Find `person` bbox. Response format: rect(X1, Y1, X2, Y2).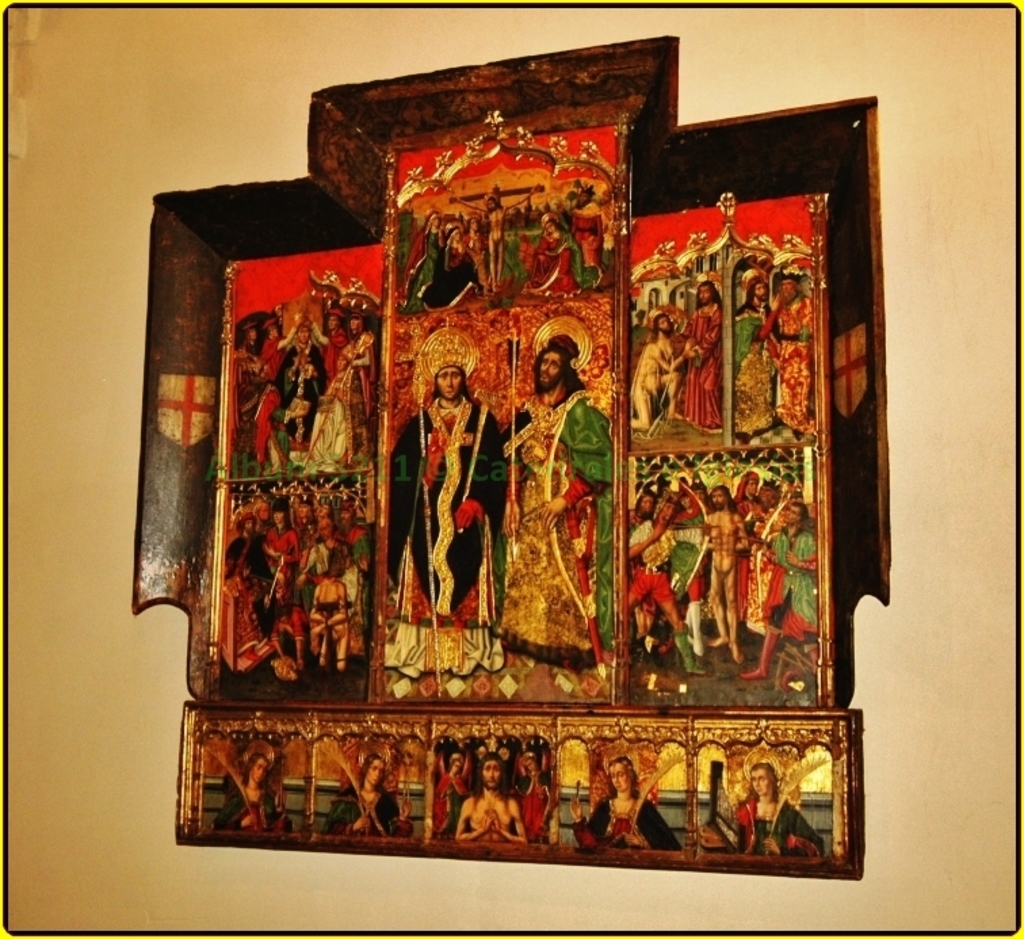
rect(230, 252, 385, 472).
